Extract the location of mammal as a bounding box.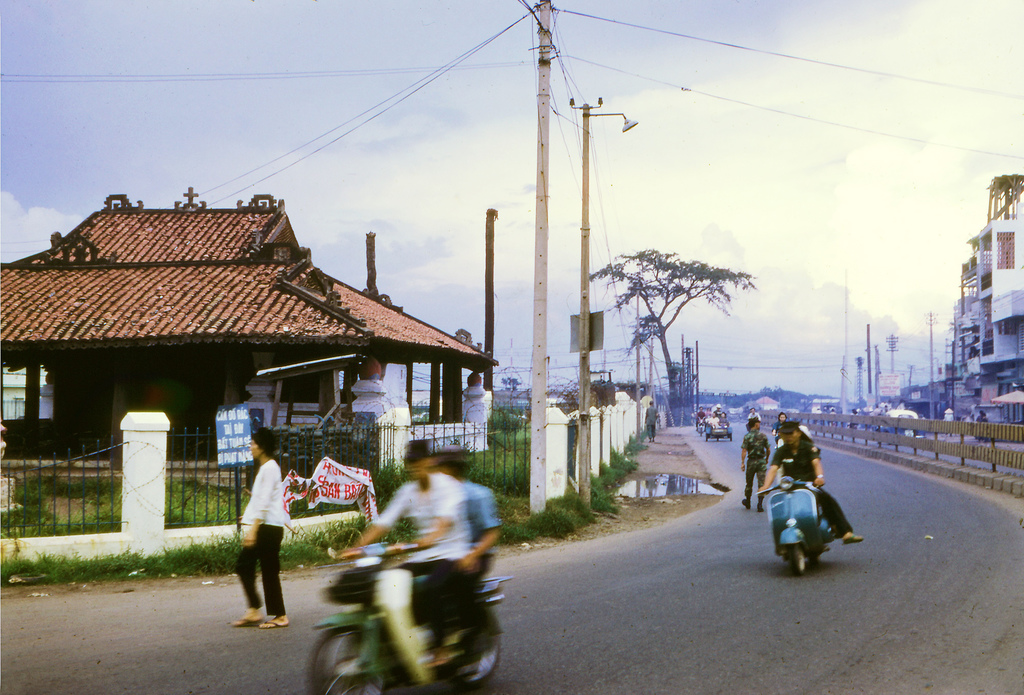
bbox(746, 406, 762, 425).
